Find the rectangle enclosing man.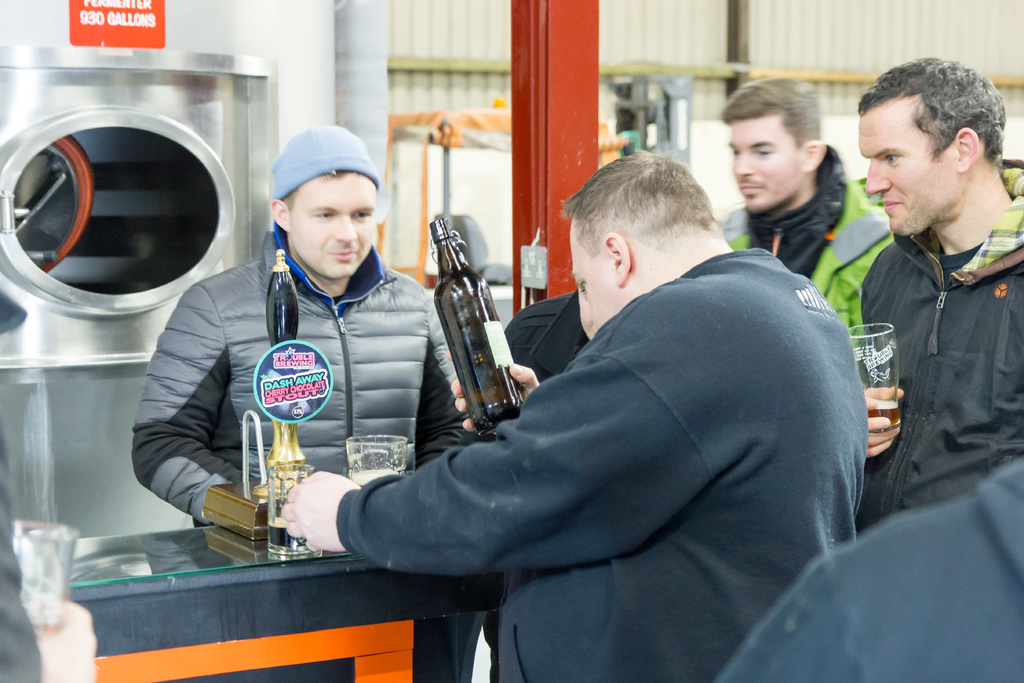
box(272, 150, 869, 682).
